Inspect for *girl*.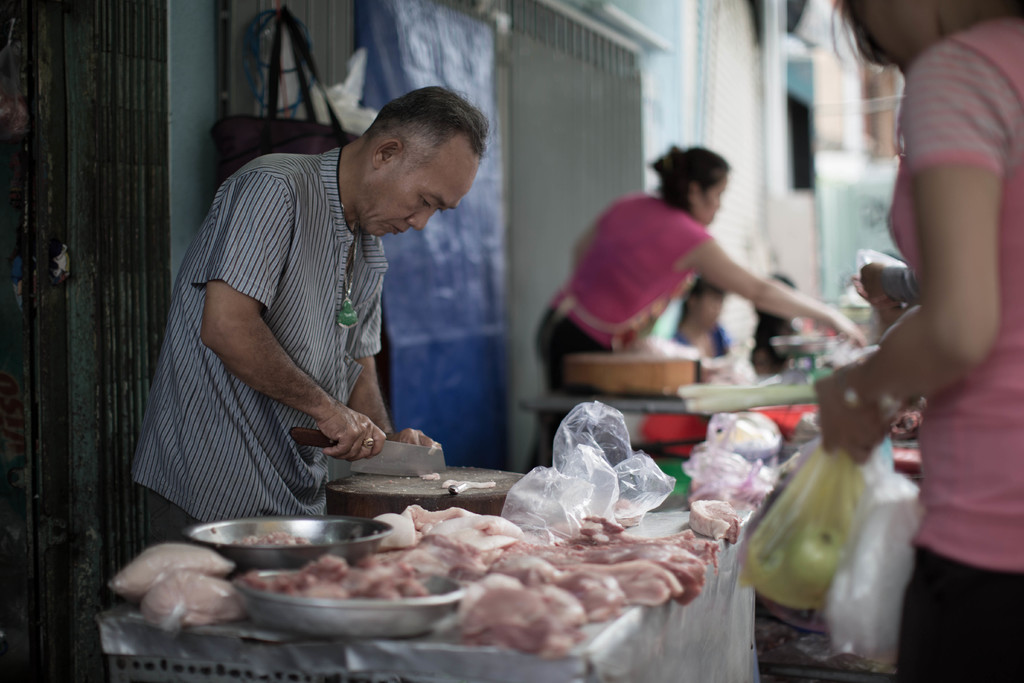
Inspection: box=[536, 144, 838, 391].
